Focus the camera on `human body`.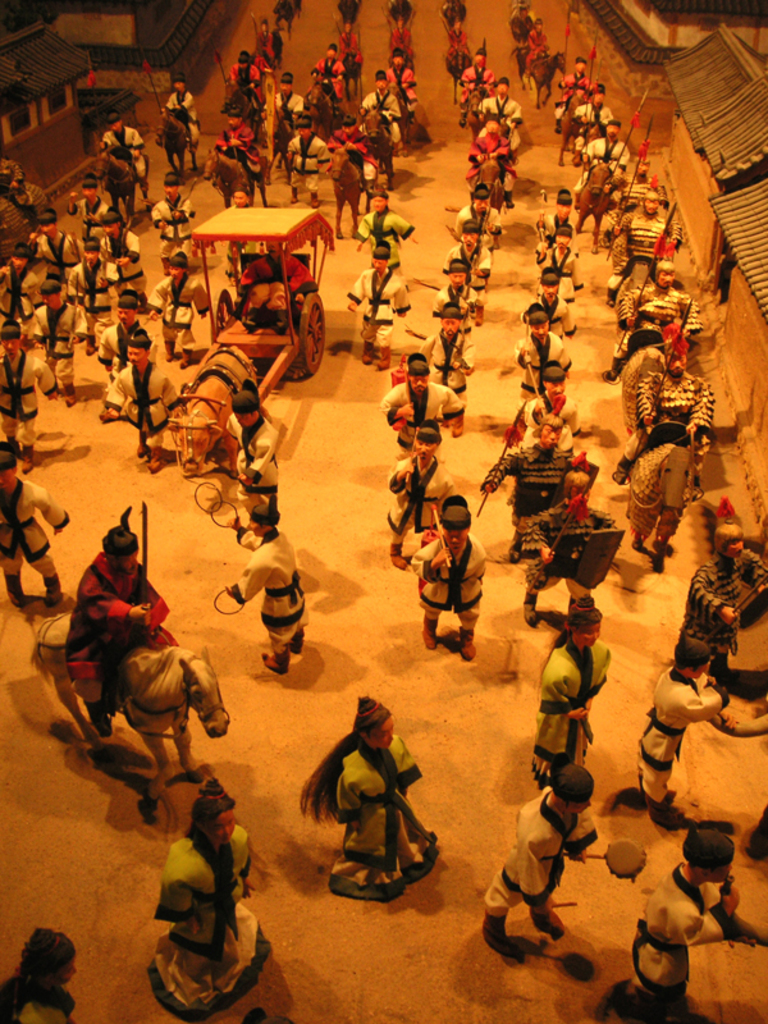
Focus region: [left=223, top=526, right=314, bottom=676].
